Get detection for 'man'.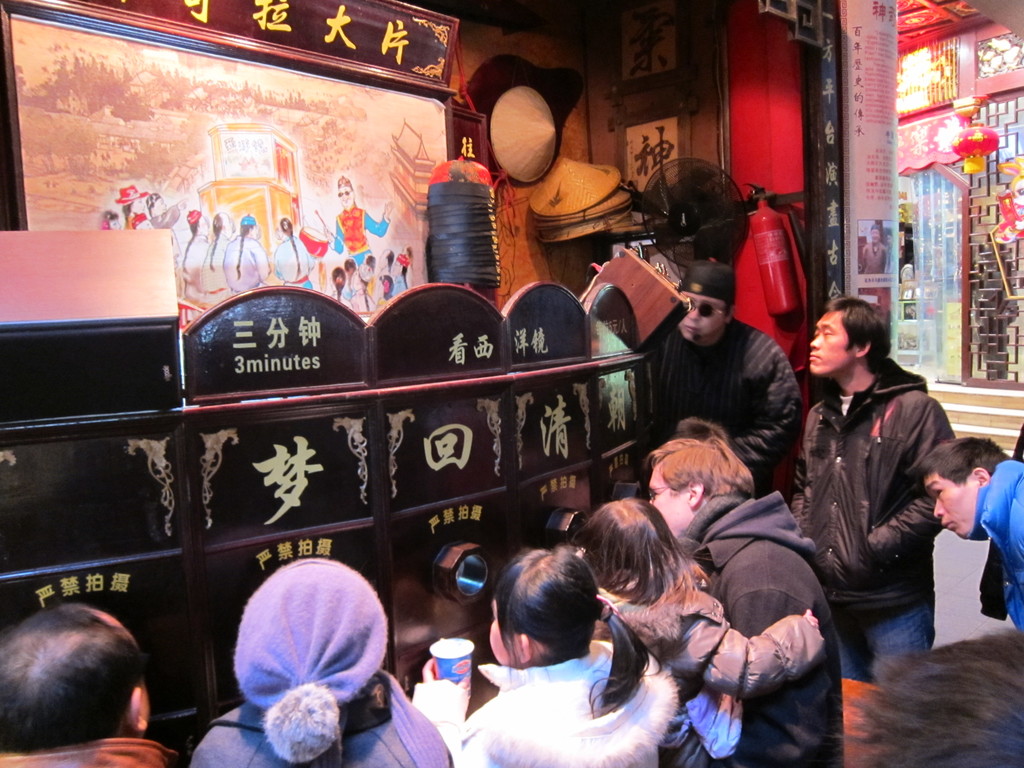
Detection: {"left": 0, "top": 601, "right": 181, "bottom": 767}.
